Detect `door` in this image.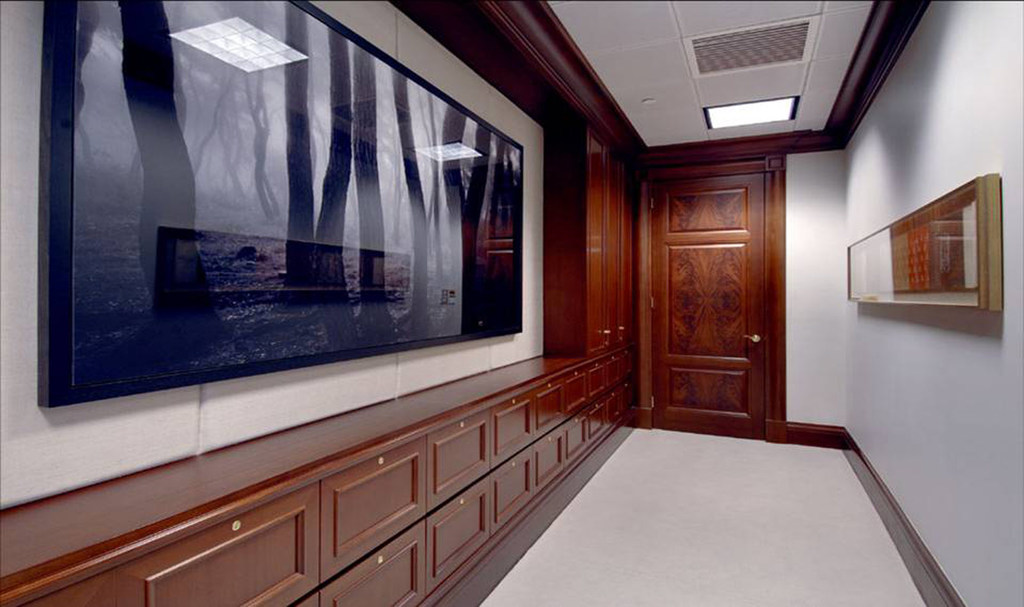
Detection: [624,150,773,439].
